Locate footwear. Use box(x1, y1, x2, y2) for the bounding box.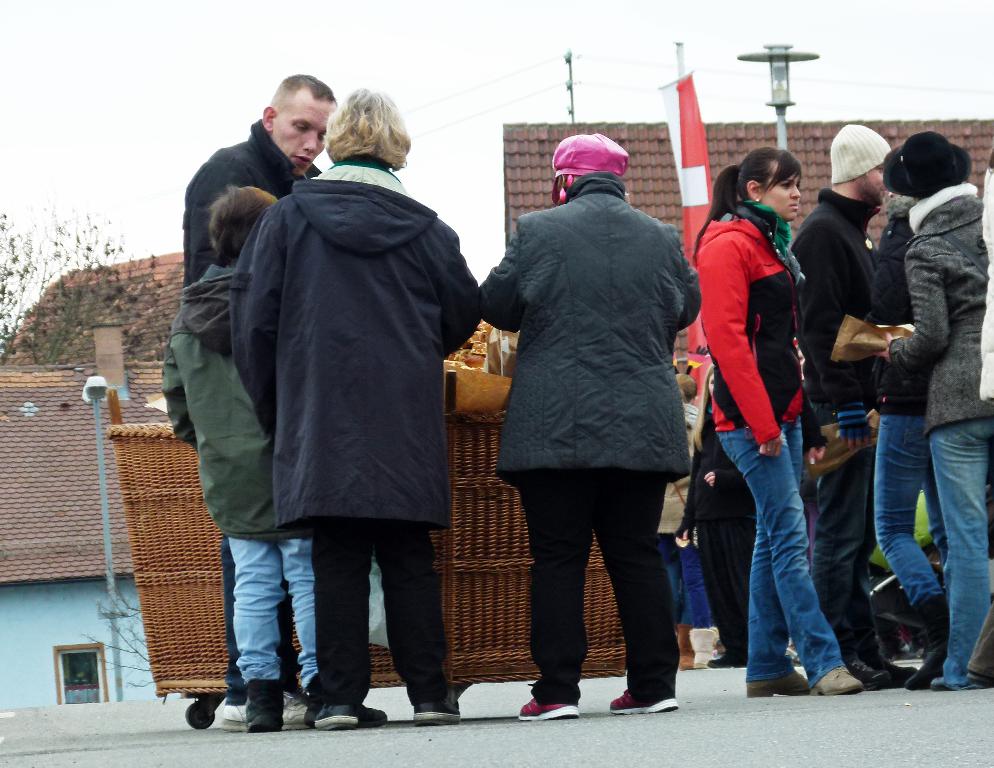
box(517, 690, 579, 721).
